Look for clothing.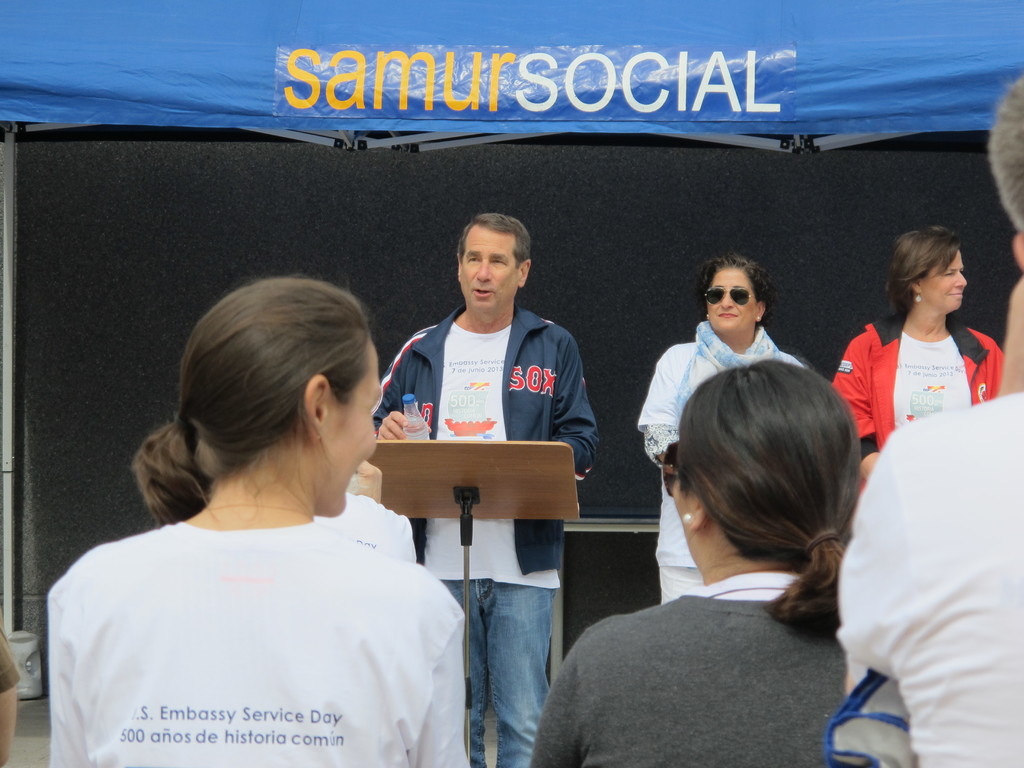
Found: {"x1": 637, "y1": 321, "x2": 812, "y2": 604}.
